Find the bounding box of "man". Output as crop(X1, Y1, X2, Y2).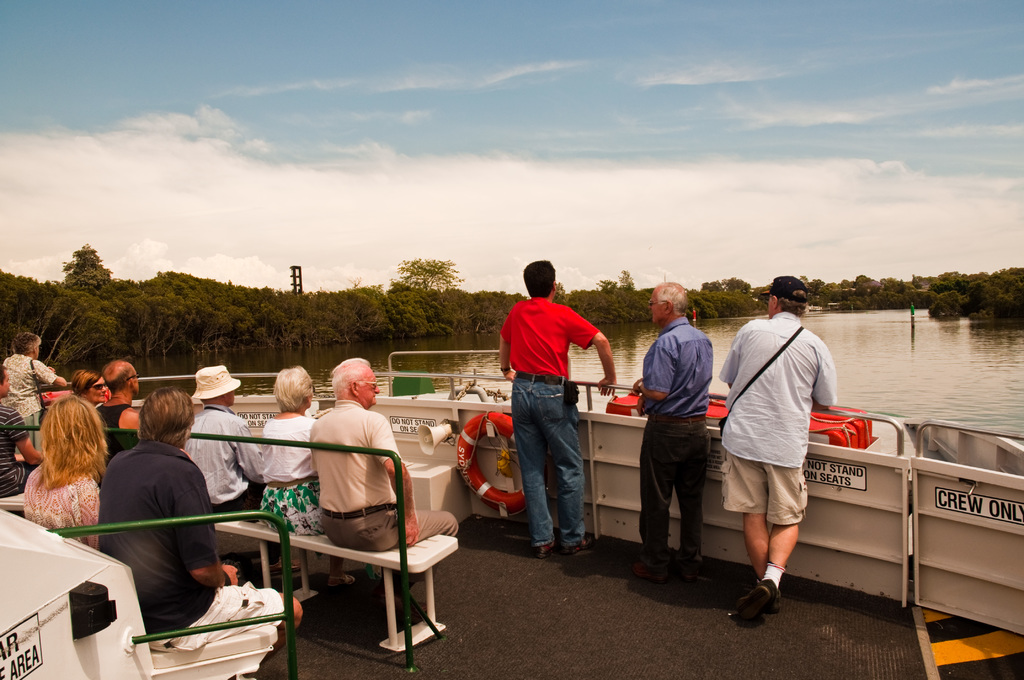
crop(733, 275, 848, 629).
